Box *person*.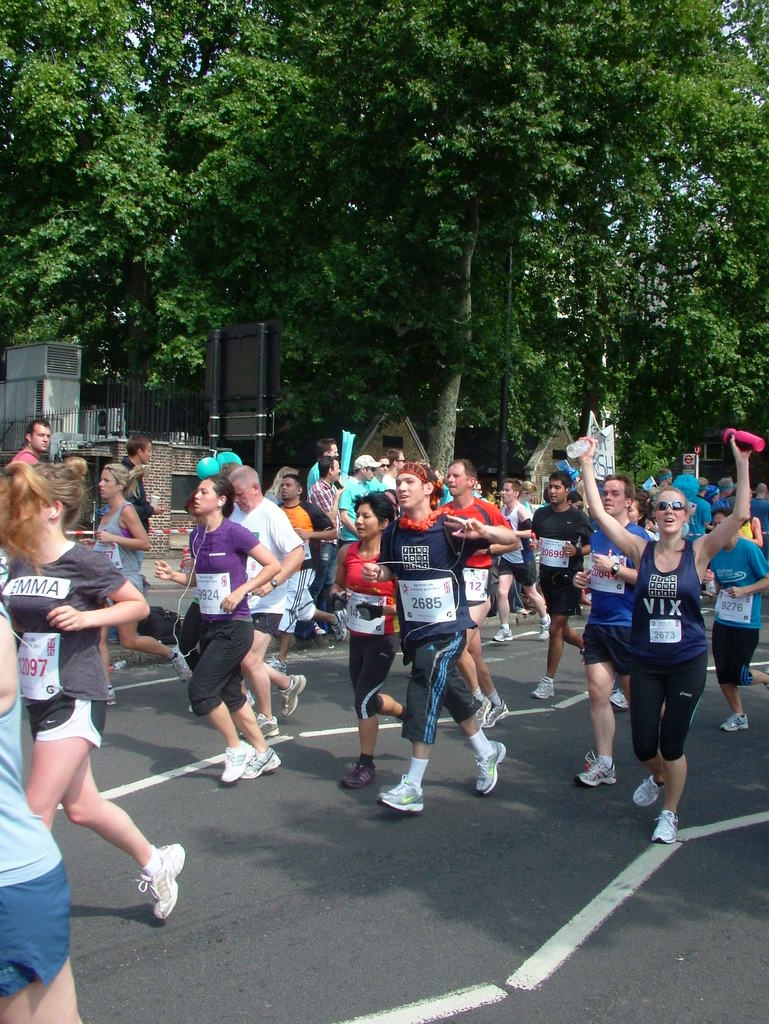
region(326, 489, 406, 790).
